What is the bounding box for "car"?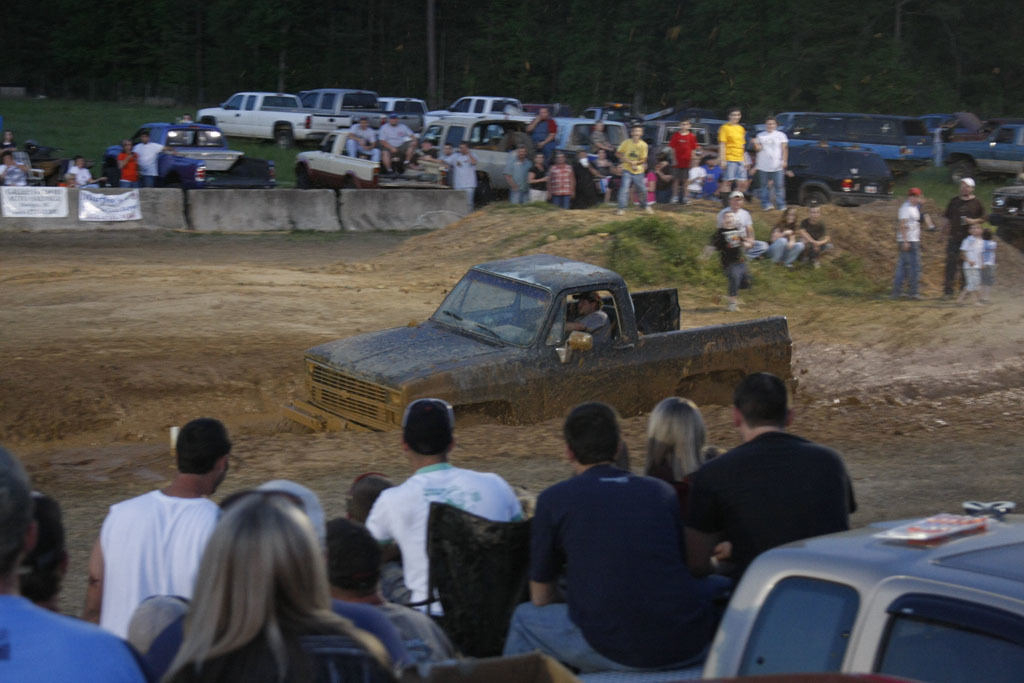
(left=424, top=90, right=535, bottom=136).
